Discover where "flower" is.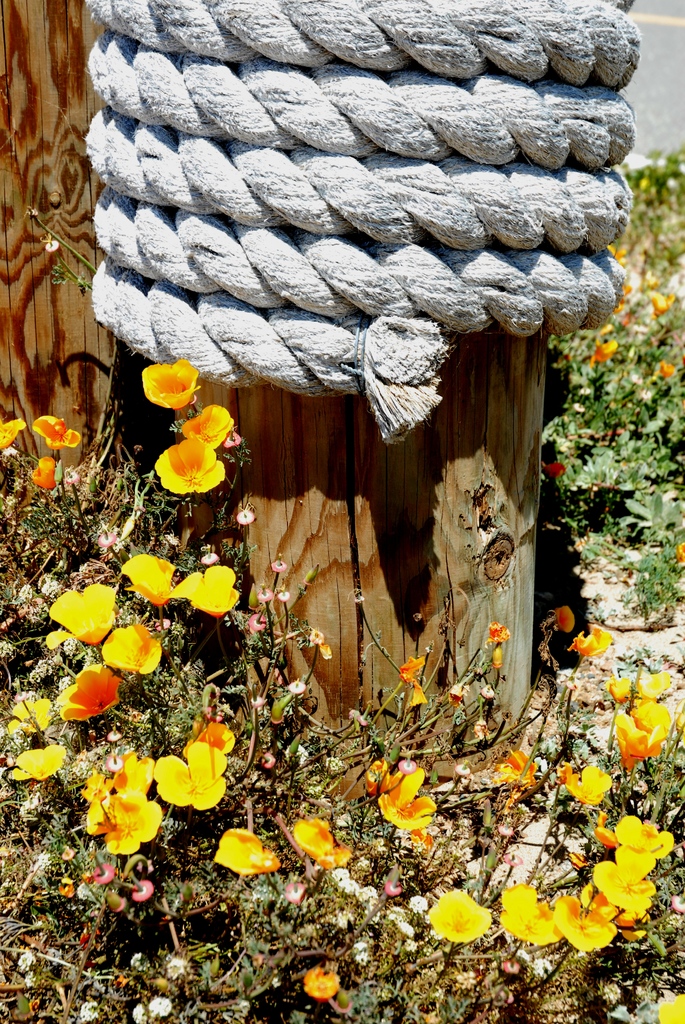
Discovered at detection(255, 584, 272, 600).
